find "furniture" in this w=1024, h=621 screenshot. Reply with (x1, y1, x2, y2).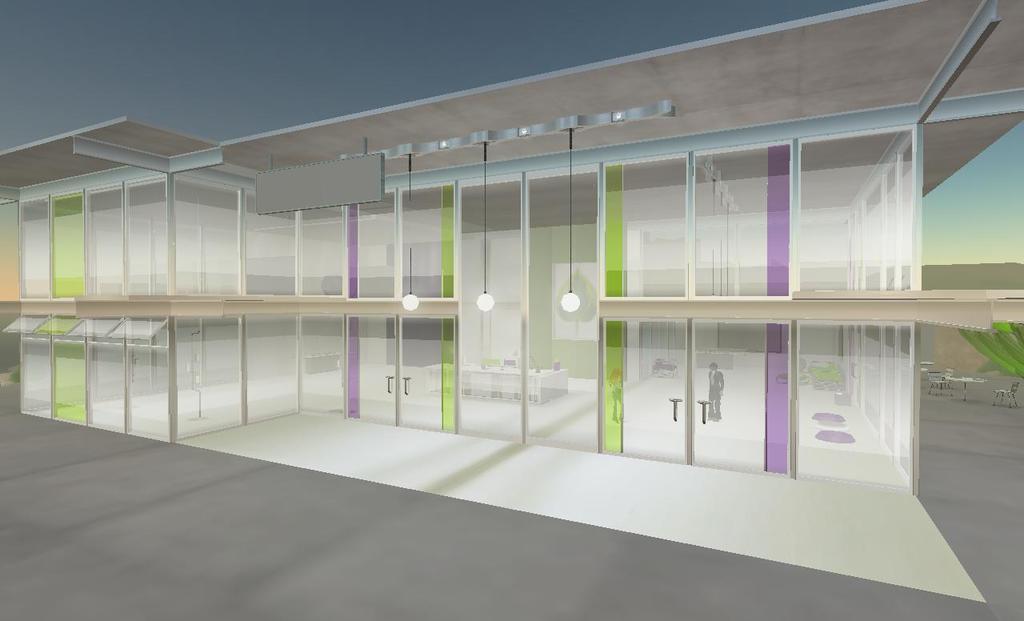
(306, 351, 338, 373).
